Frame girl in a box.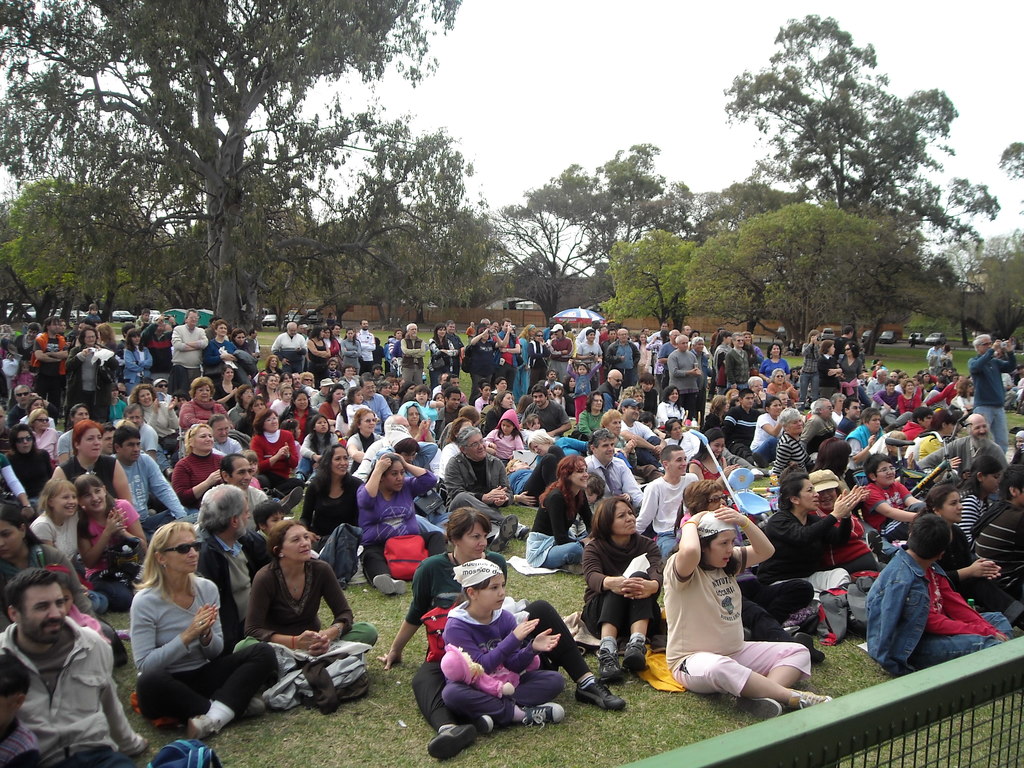
detection(129, 380, 181, 454).
